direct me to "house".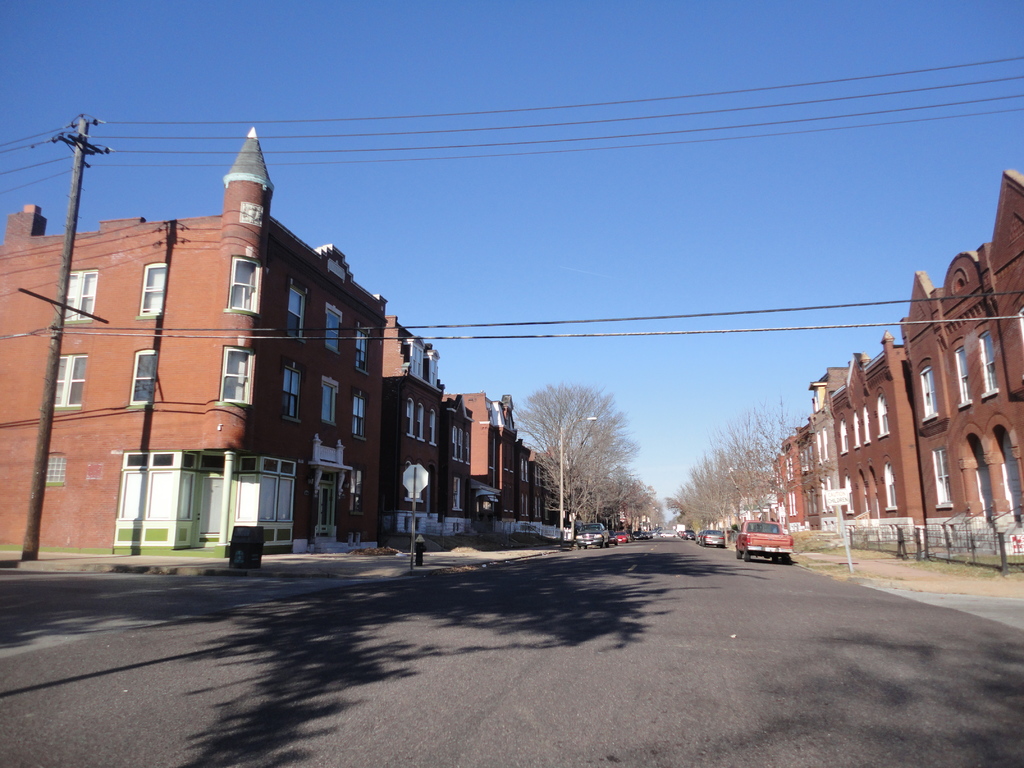
Direction: crop(380, 317, 442, 547).
